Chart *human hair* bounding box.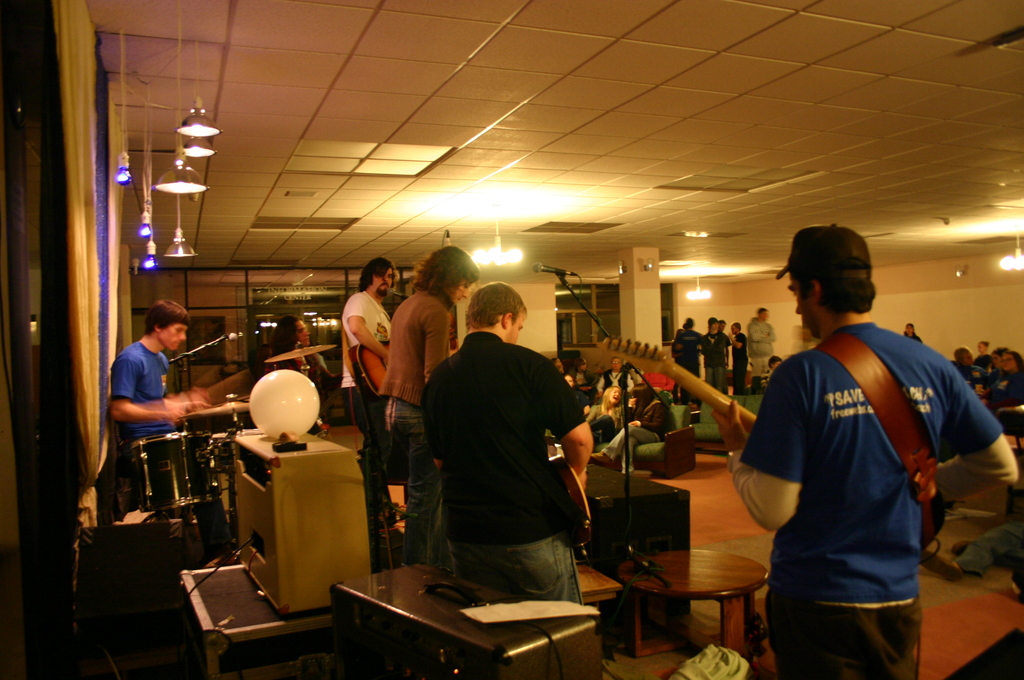
Charted: 794/268/877/318.
